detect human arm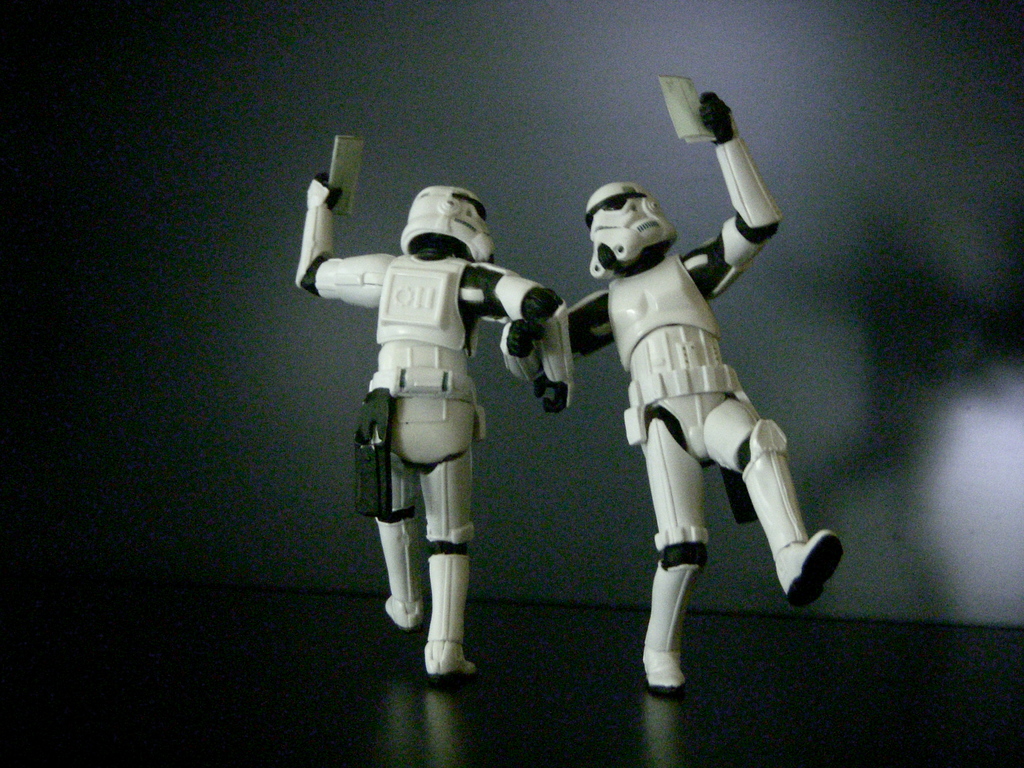
detection(493, 284, 619, 383)
